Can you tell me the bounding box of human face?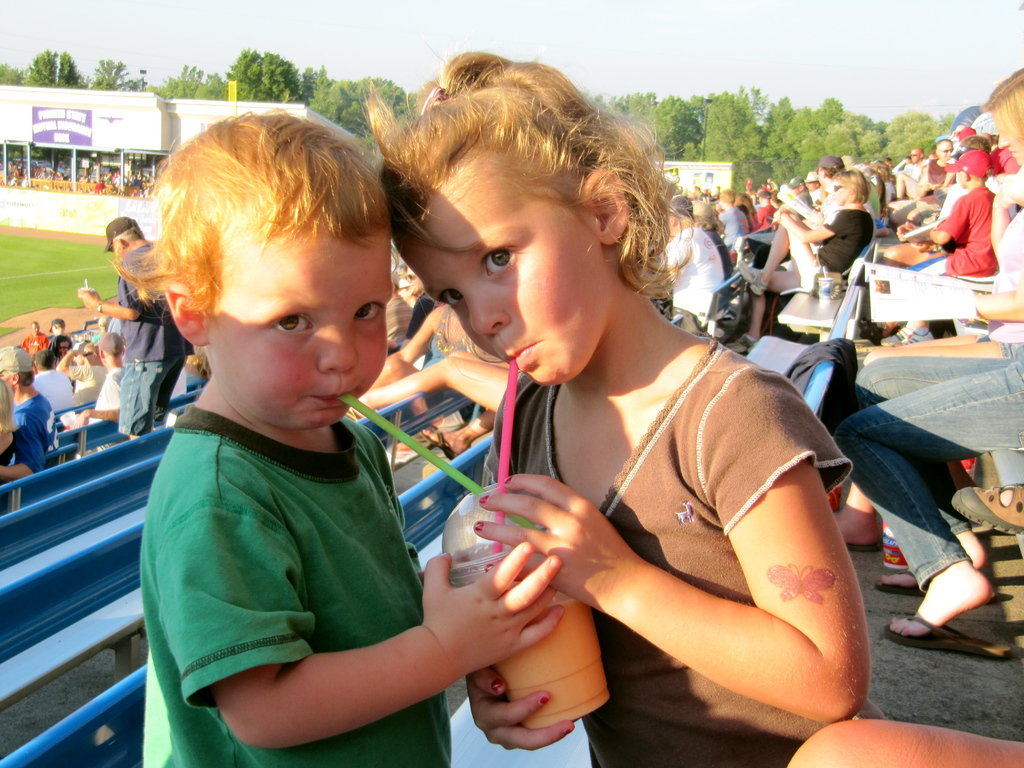
box=[956, 168, 968, 190].
